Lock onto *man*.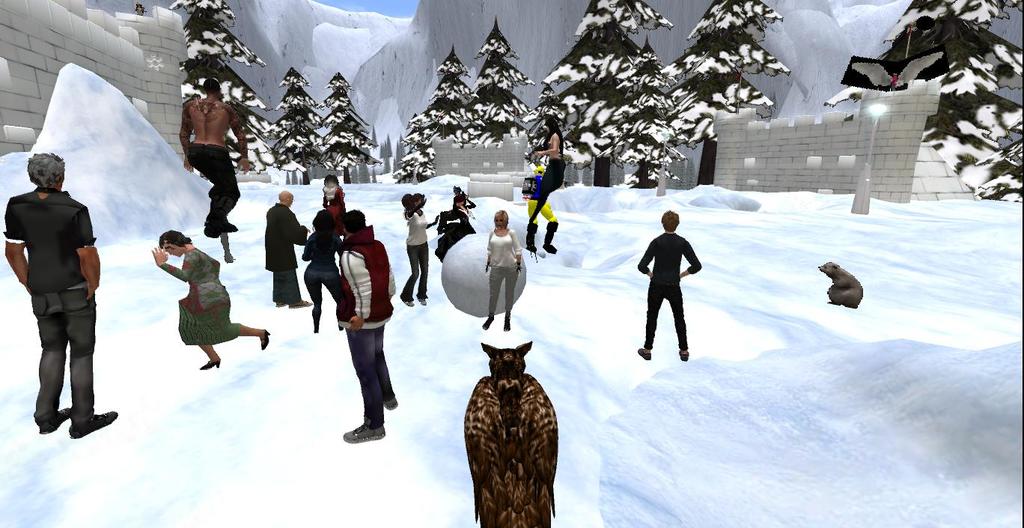
Locked: [left=337, top=192, right=403, bottom=442].
